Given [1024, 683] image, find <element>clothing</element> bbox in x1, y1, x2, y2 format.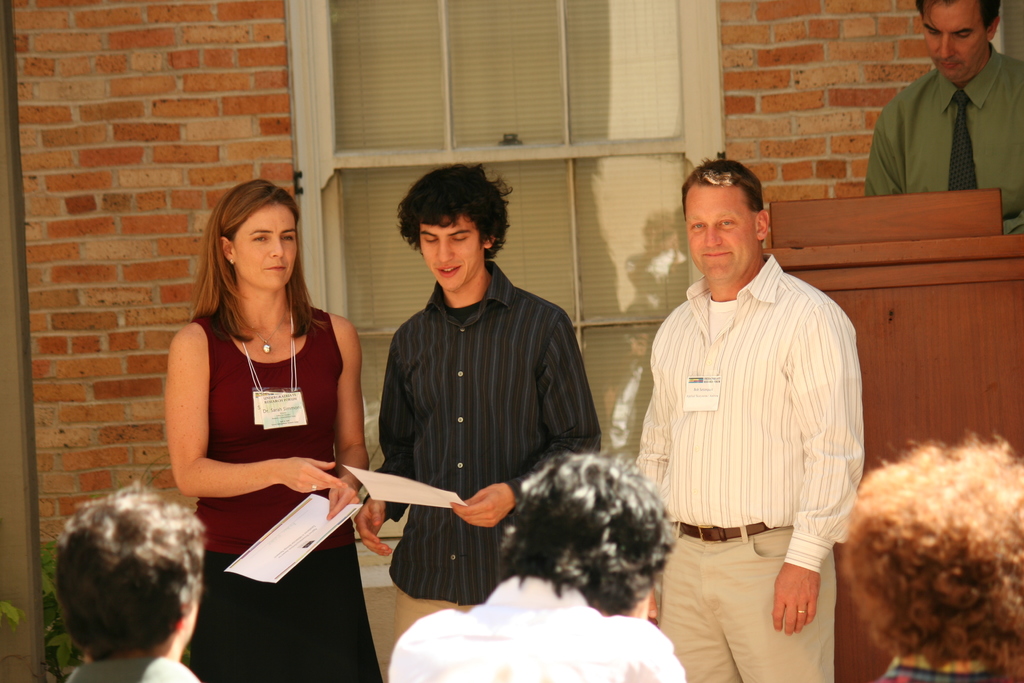
394, 589, 675, 682.
